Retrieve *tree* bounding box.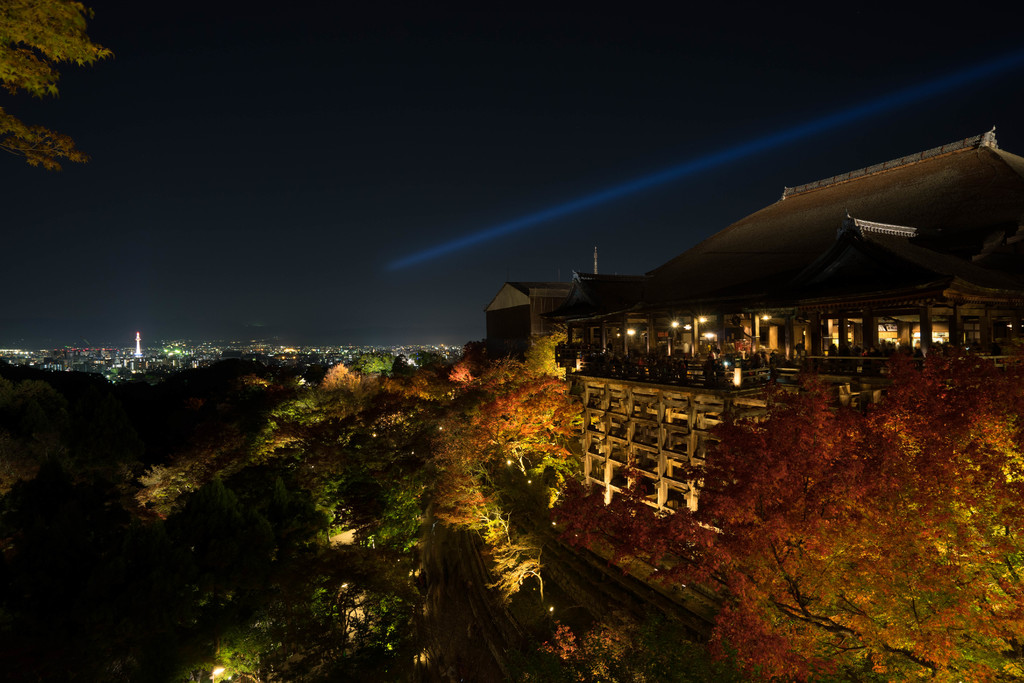
Bounding box: region(2, 2, 116, 177).
